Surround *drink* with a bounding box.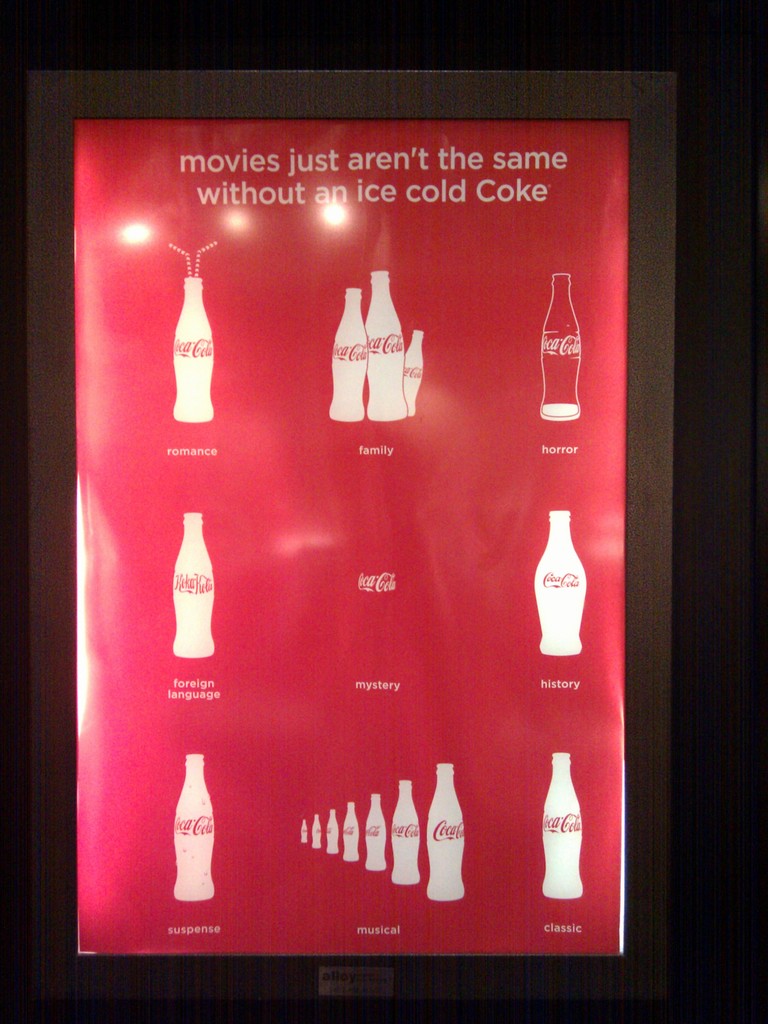
region(392, 781, 420, 888).
